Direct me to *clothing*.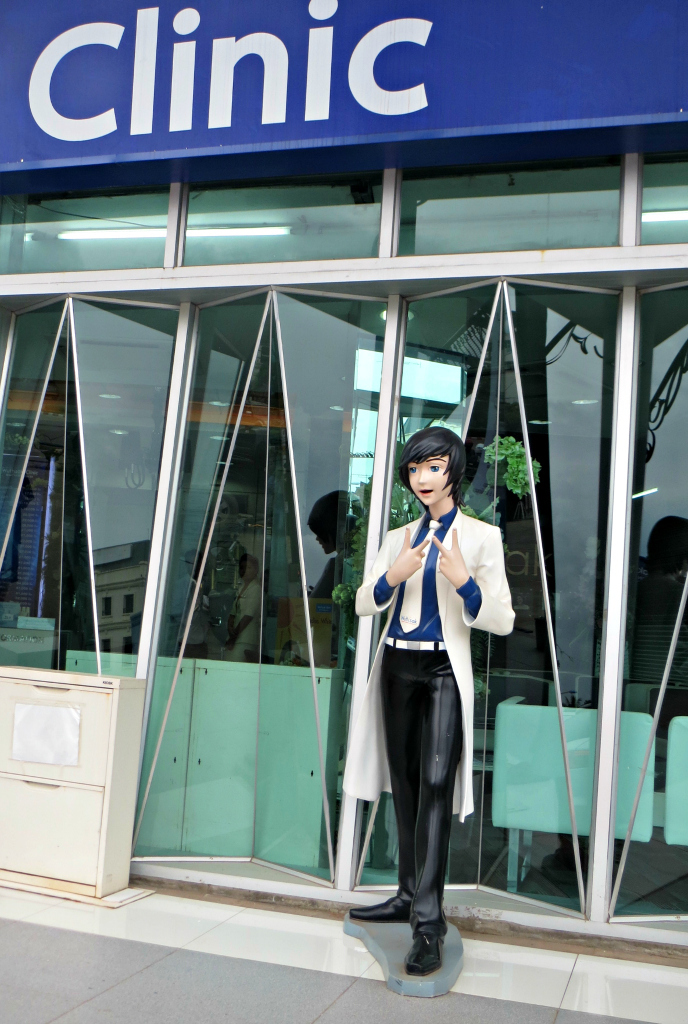
Direction: detection(349, 474, 485, 939).
